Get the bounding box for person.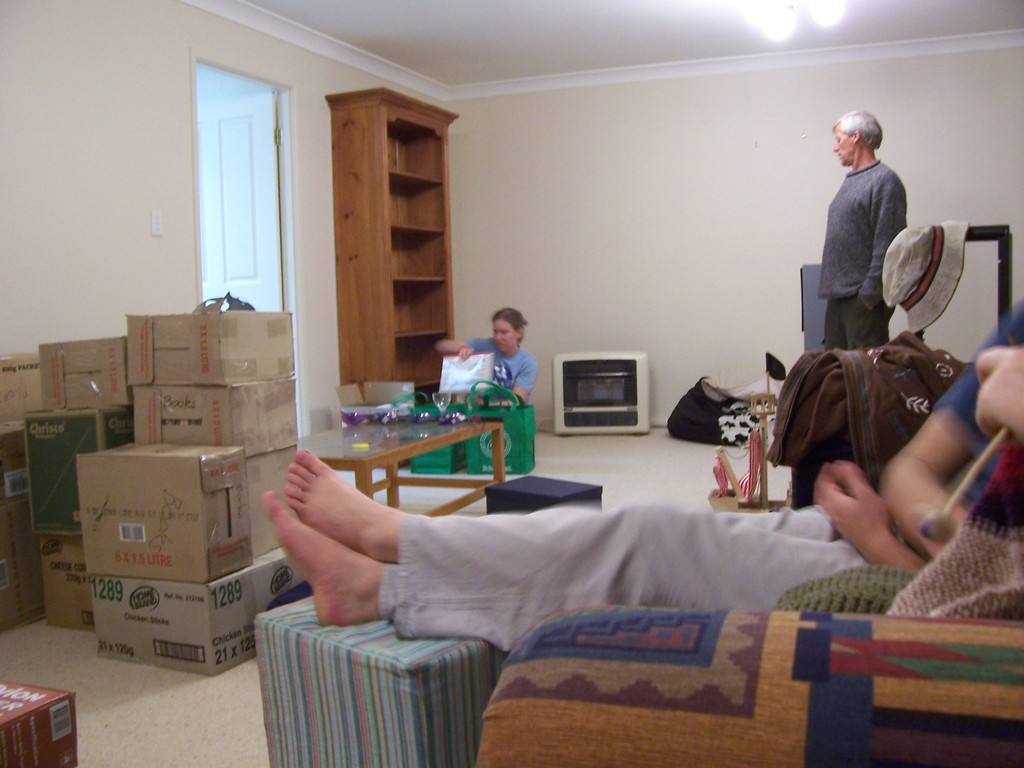
bbox=[822, 103, 914, 357].
